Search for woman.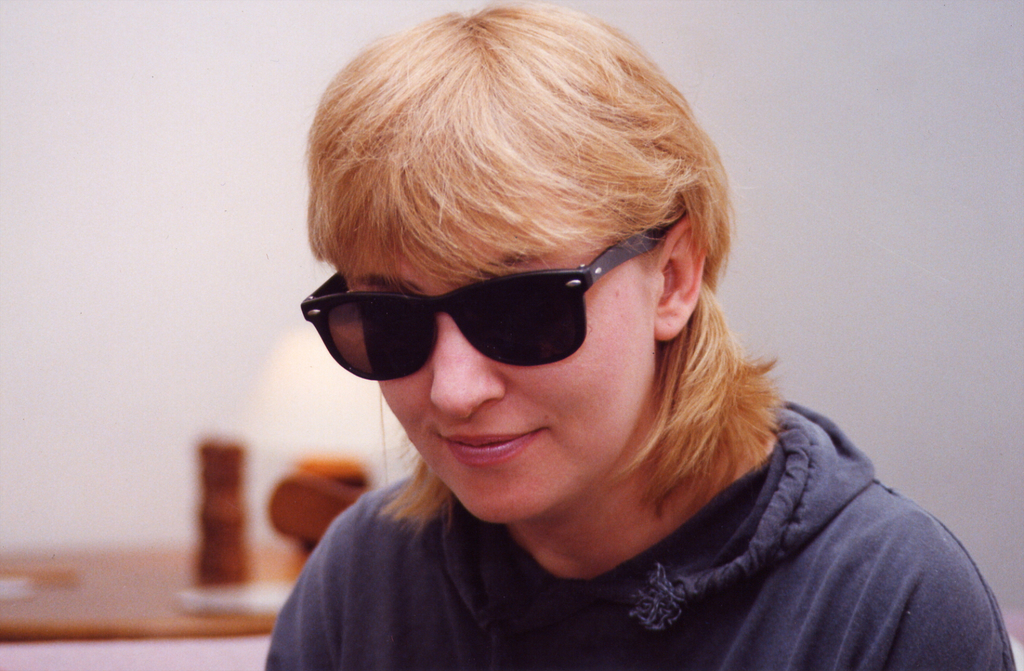
Found at x1=260 y1=0 x2=1017 y2=670.
